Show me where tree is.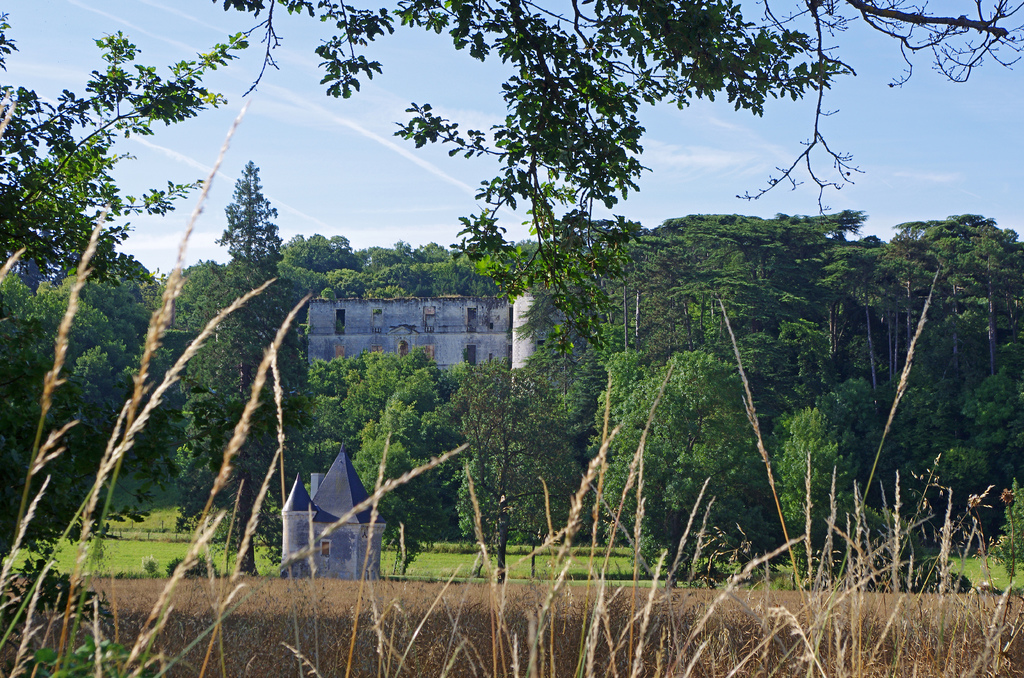
tree is at region(340, 377, 477, 535).
